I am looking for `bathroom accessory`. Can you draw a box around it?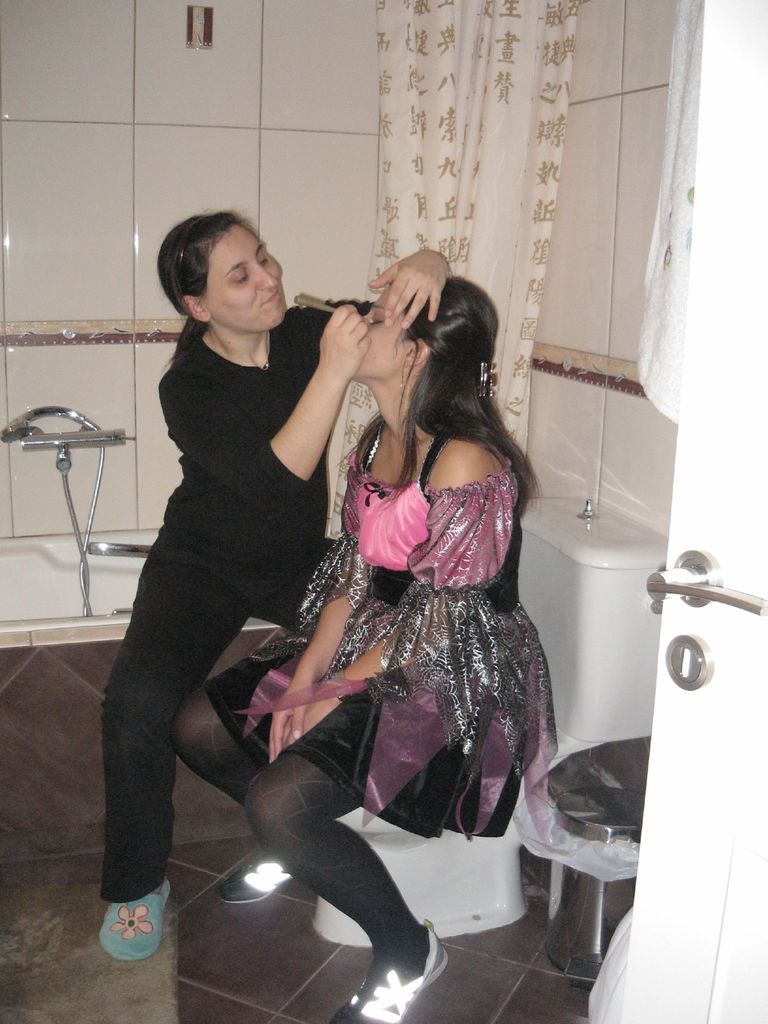
Sure, the bounding box is bbox(89, 541, 154, 616).
